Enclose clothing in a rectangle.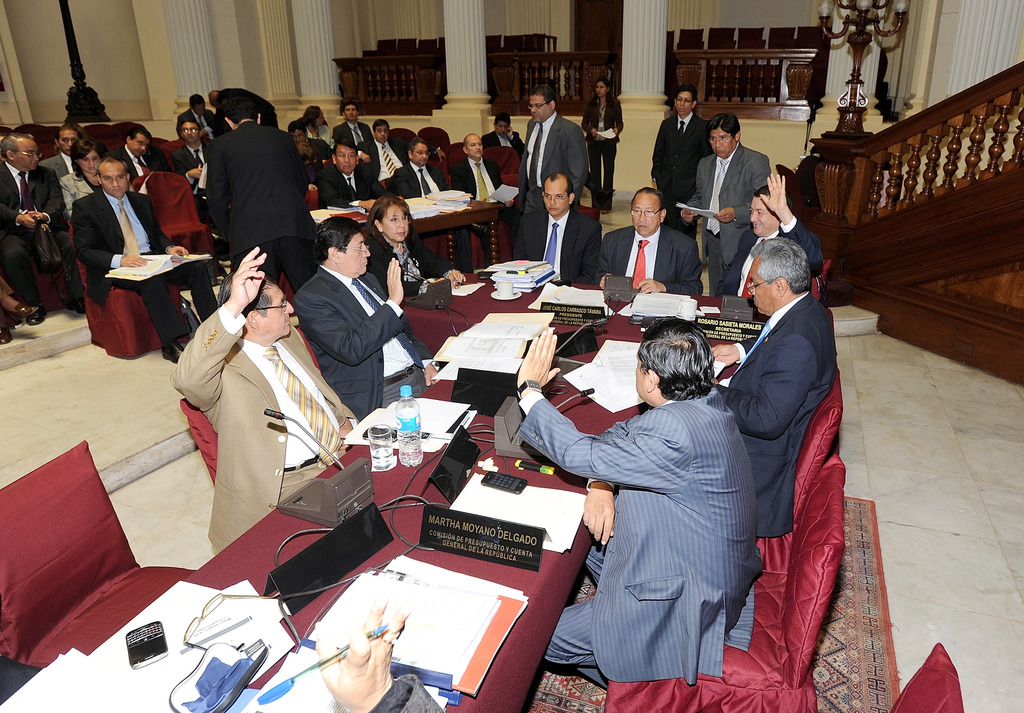
x1=392 y1=161 x2=452 y2=208.
